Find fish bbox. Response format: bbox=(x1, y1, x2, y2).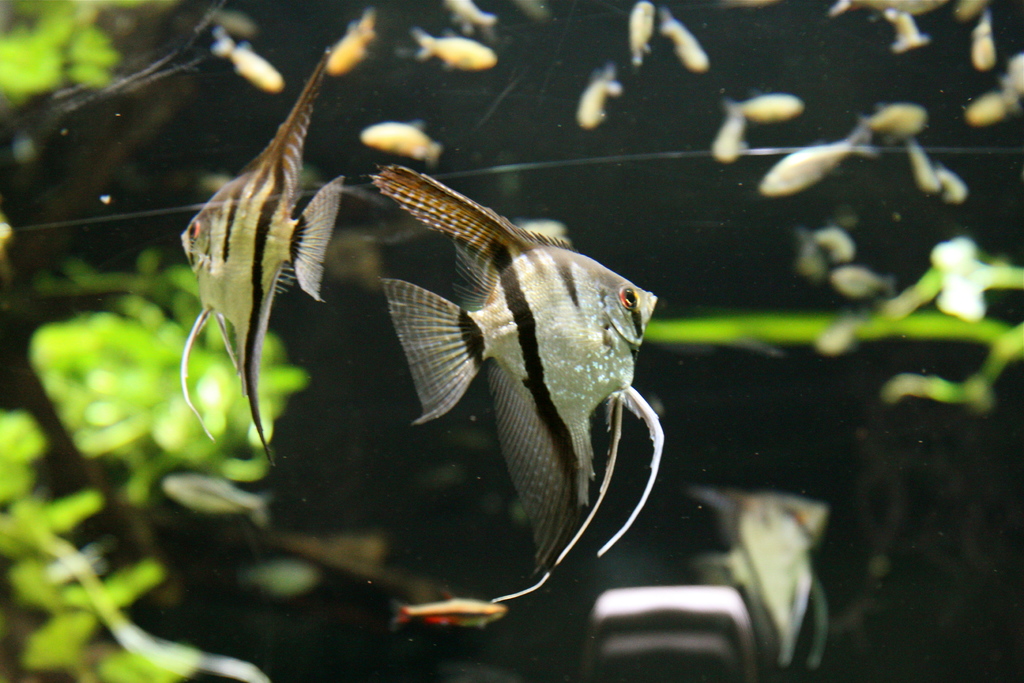
bbox=(735, 95, 808, 119).
